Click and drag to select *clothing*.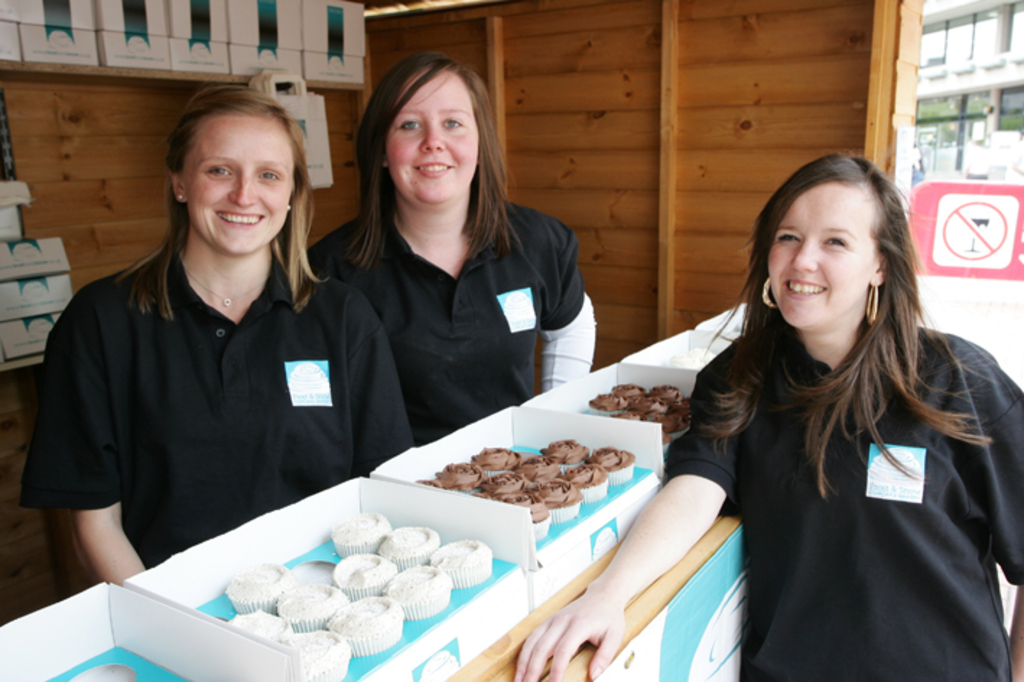
Selection: bbox(670, 311, 1023, 681).
